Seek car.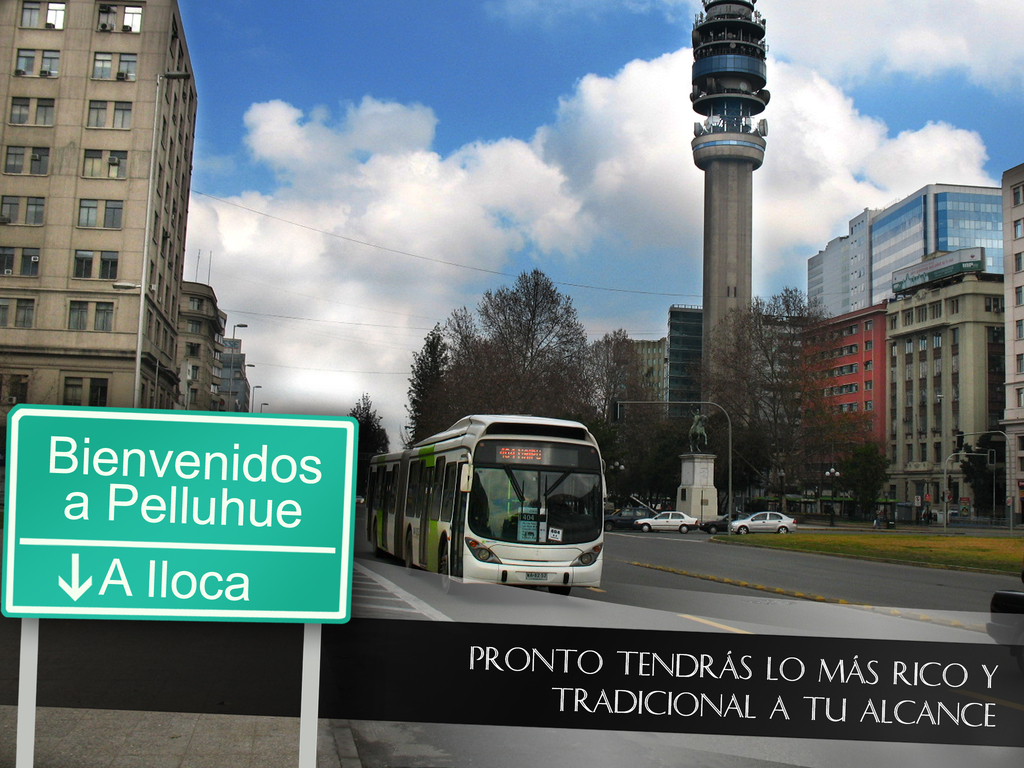
<region>603, 511, 652, 532</region>.
